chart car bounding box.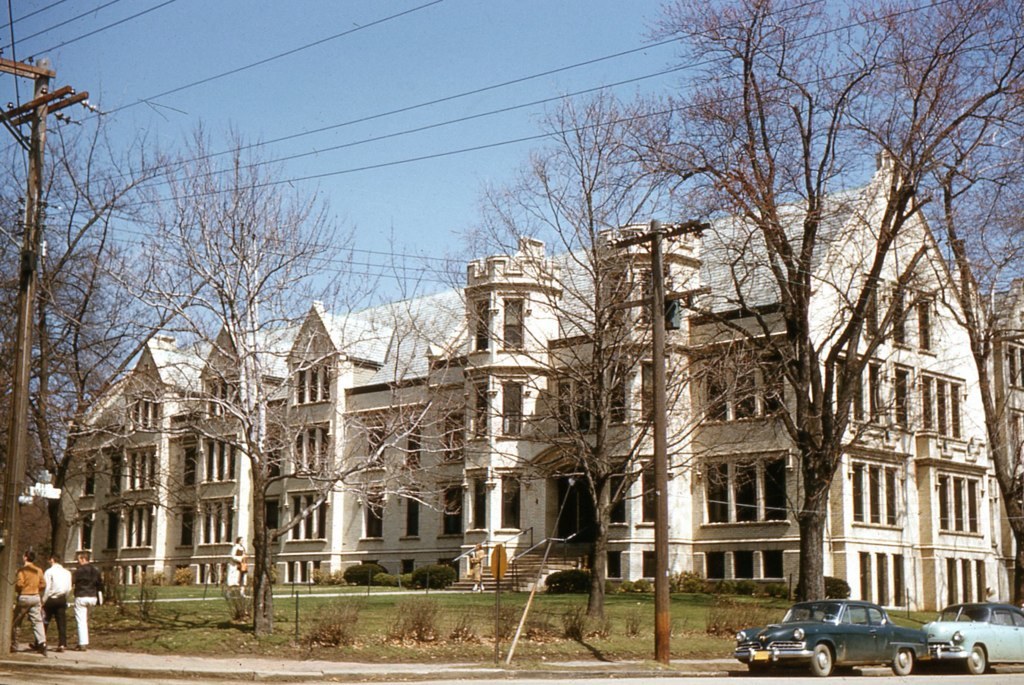
Charted: l=921, t=598, r=1023, b=674.
